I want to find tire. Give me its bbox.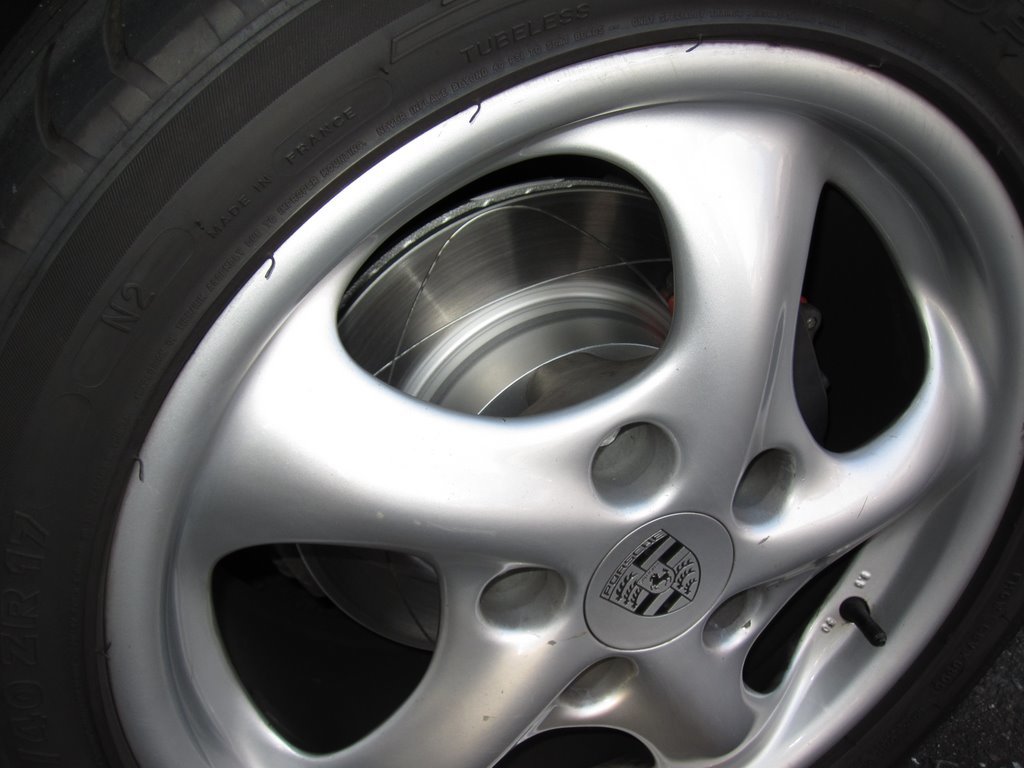
29/0/1023/767.
